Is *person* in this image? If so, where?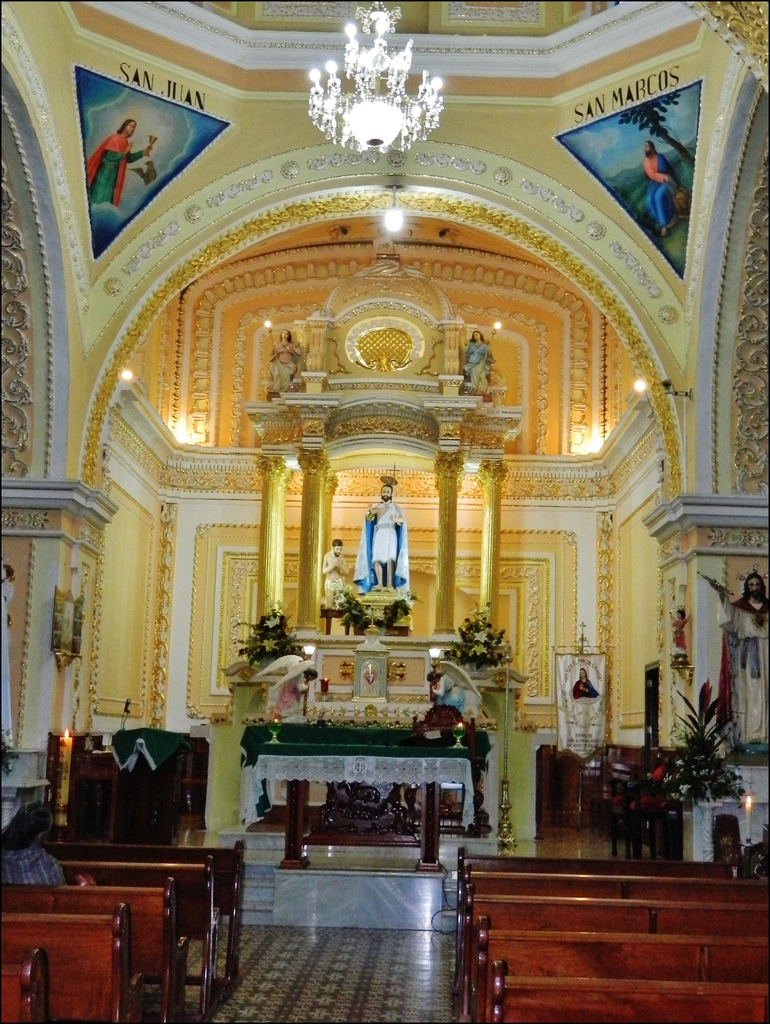
Yes, at pyautogui.locateOnScreen(321, 539, 351, 631).
